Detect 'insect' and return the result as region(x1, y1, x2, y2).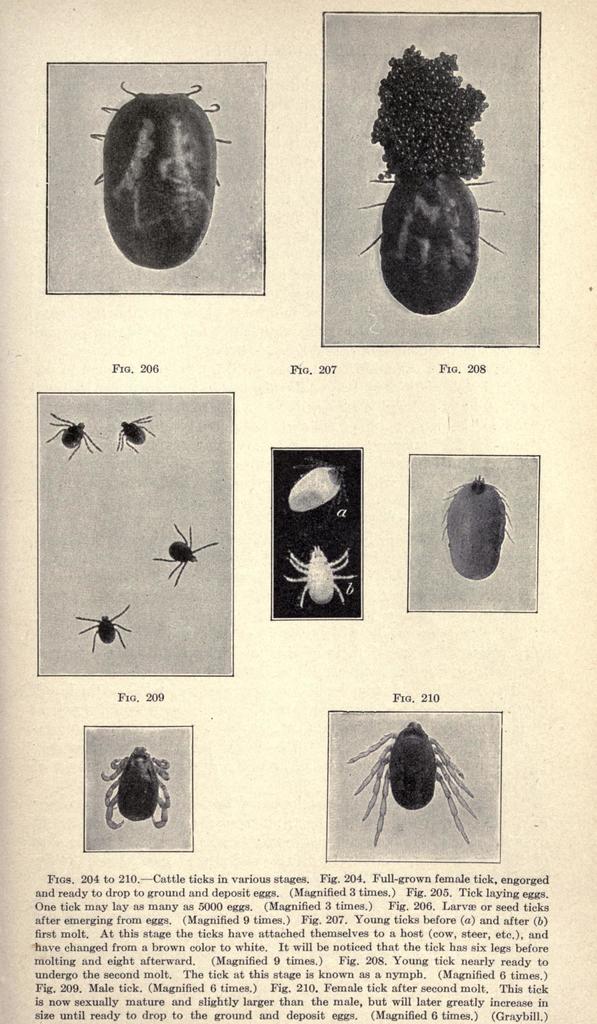
region(284, 548, 357, 611).
